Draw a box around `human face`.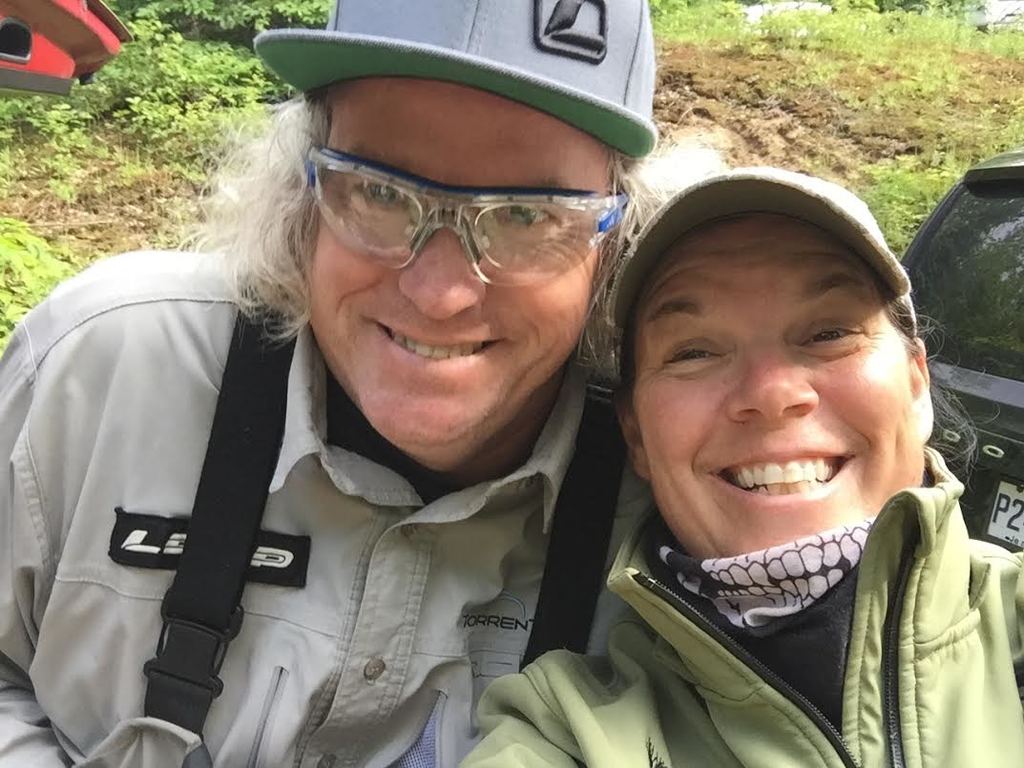
bbox=(298, 74, 614, 463).
